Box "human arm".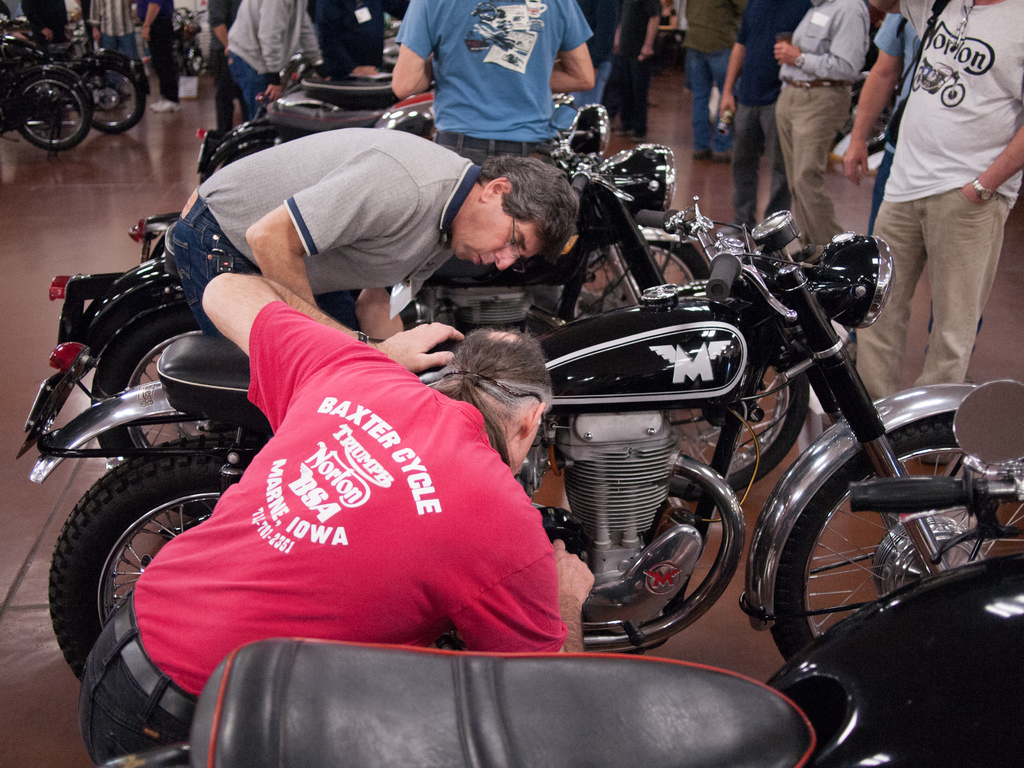
<box>723,0,753,115</box>.
